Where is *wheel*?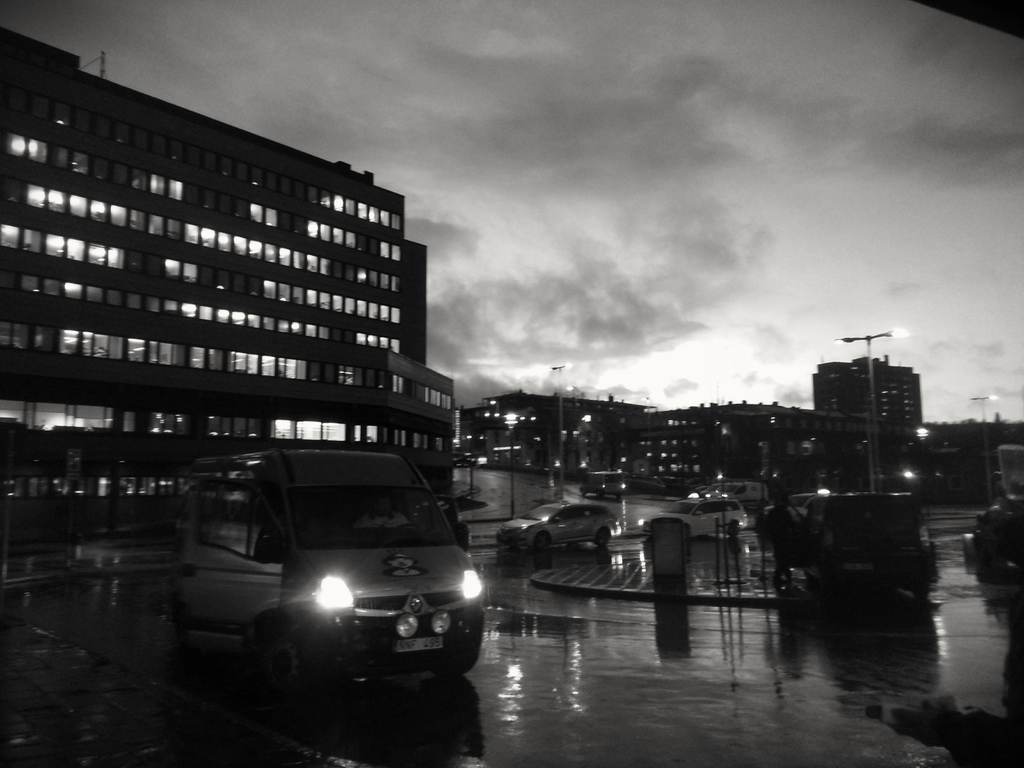
bbox=[260, 613, 326, 673].
